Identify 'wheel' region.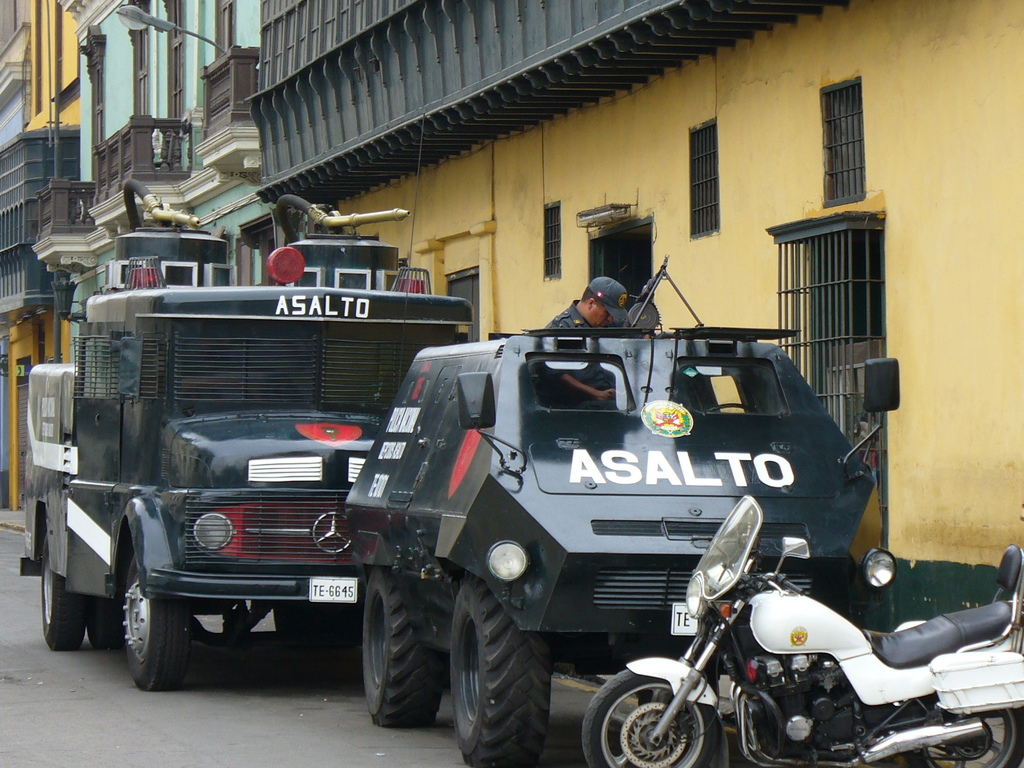
Region: [left=119, top=591, right=195, bottom=682].
